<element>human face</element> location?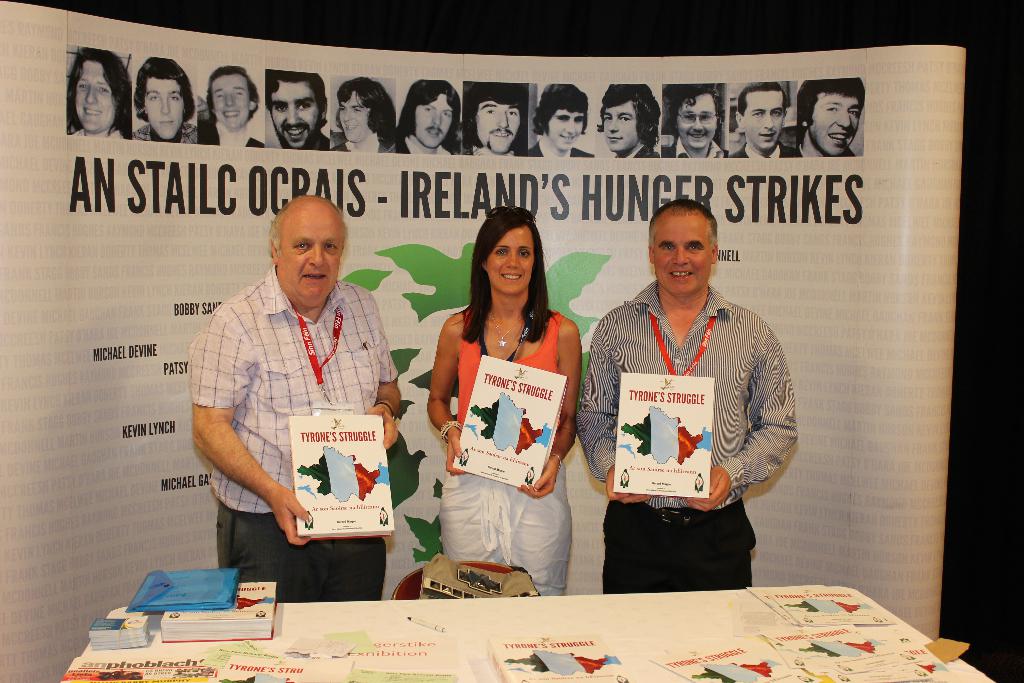
[472, 103, 522, 151]
